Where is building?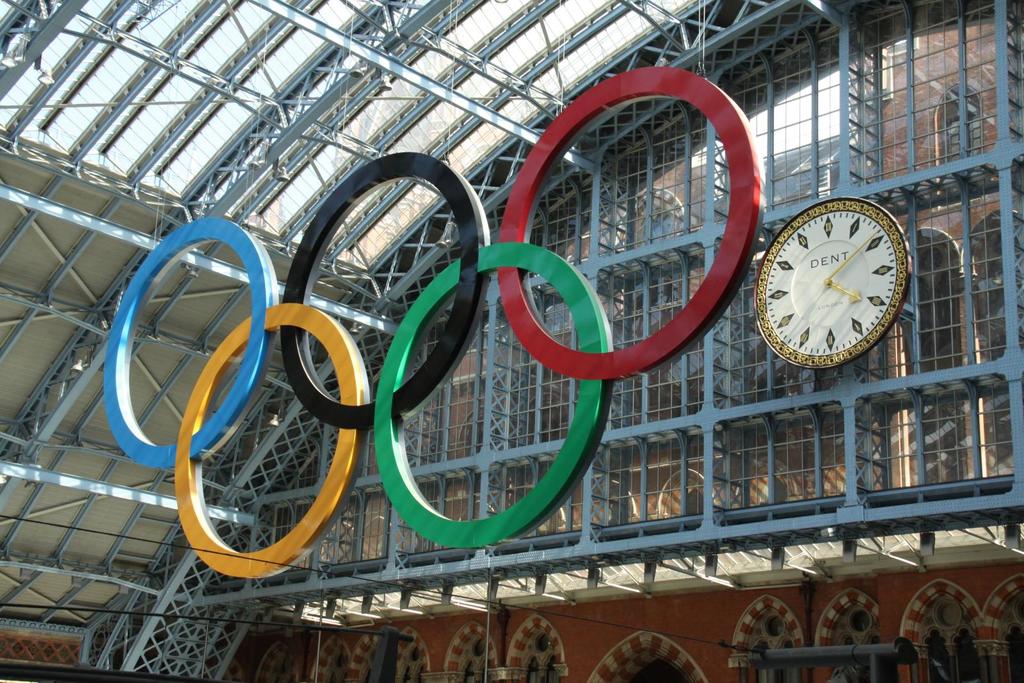
(0,0,1023,682).
